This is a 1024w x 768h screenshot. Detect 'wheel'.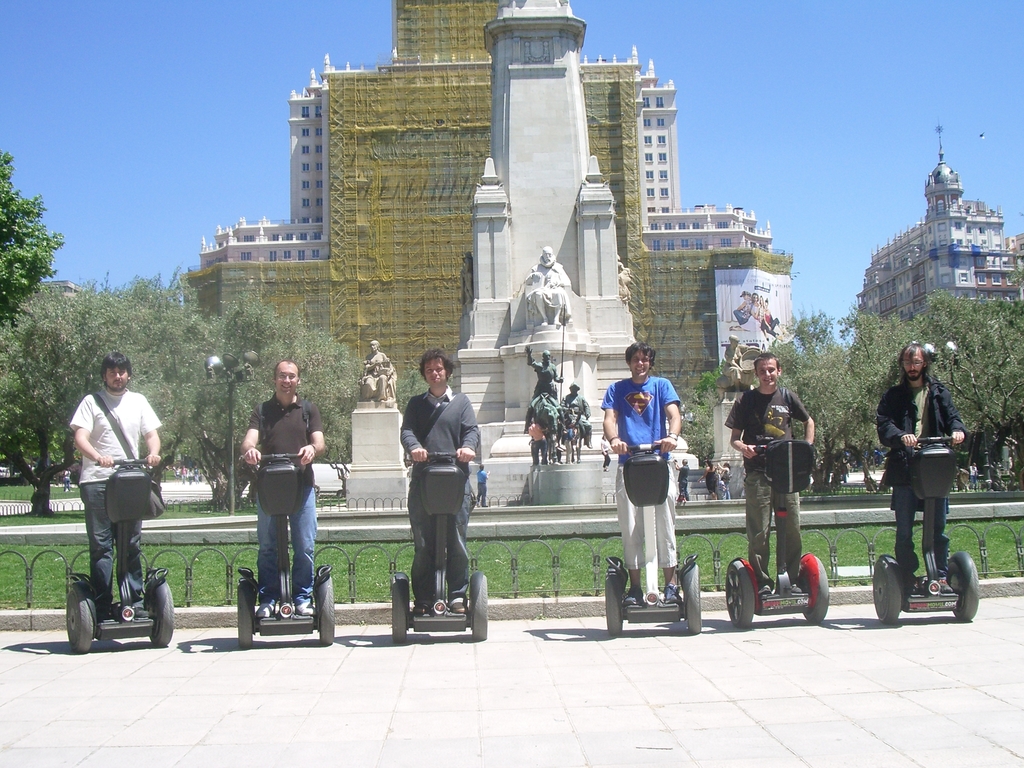
box(604, 570, 624, 634).
